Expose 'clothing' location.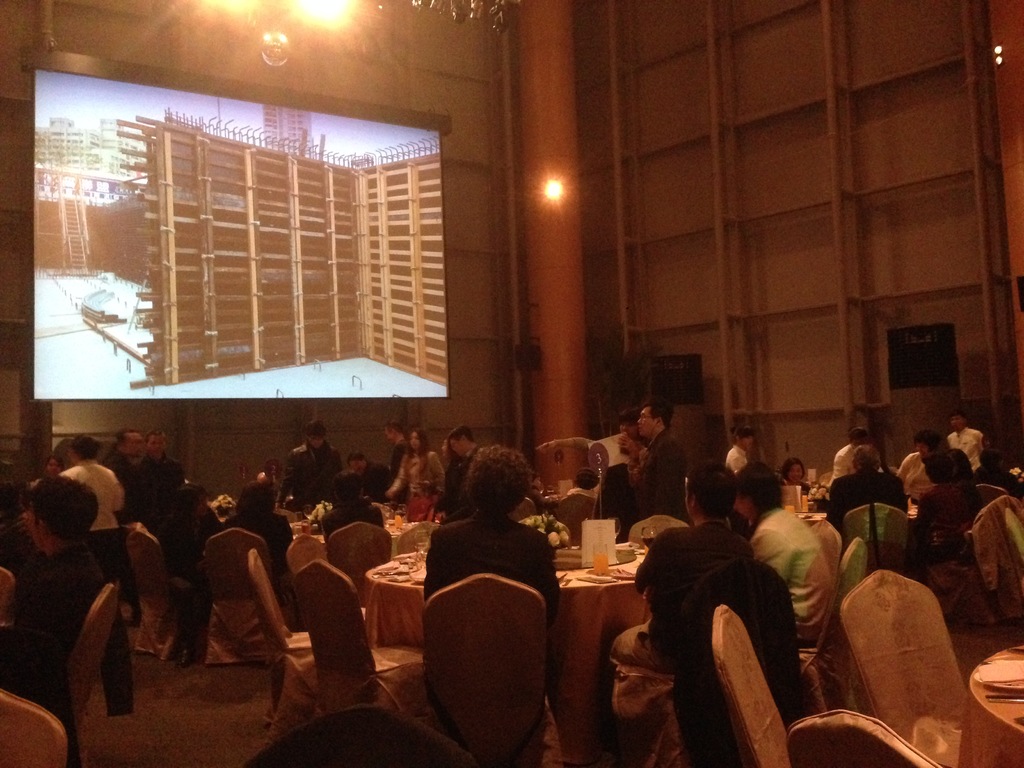
Exposed at box(746, 508, 812, 653).
